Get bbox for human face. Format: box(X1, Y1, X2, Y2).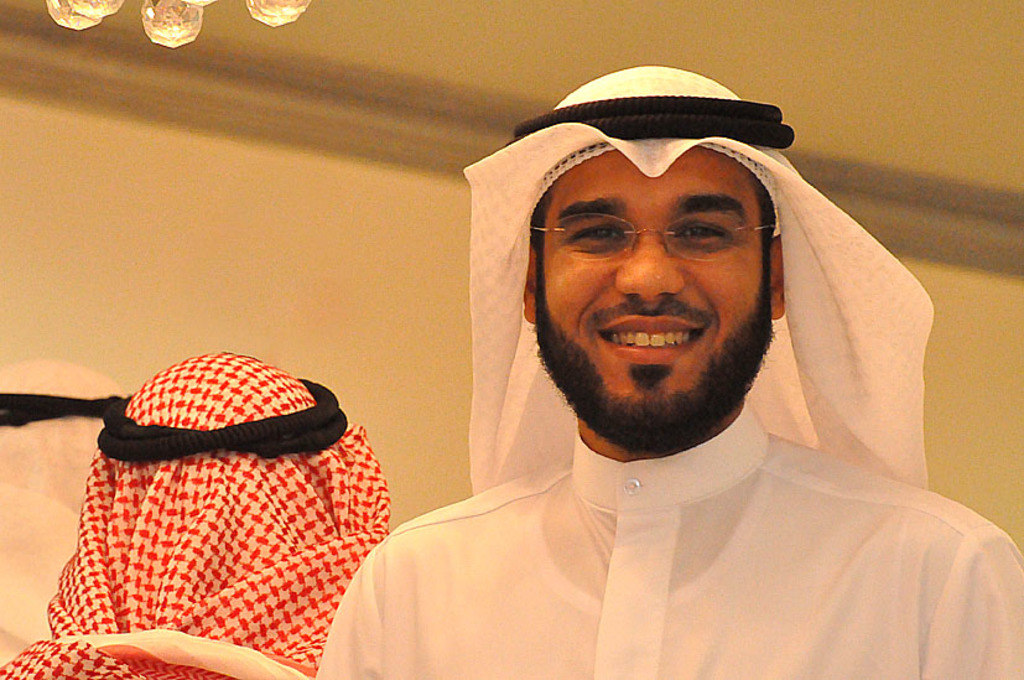
box(545, 145, 763, 398).
